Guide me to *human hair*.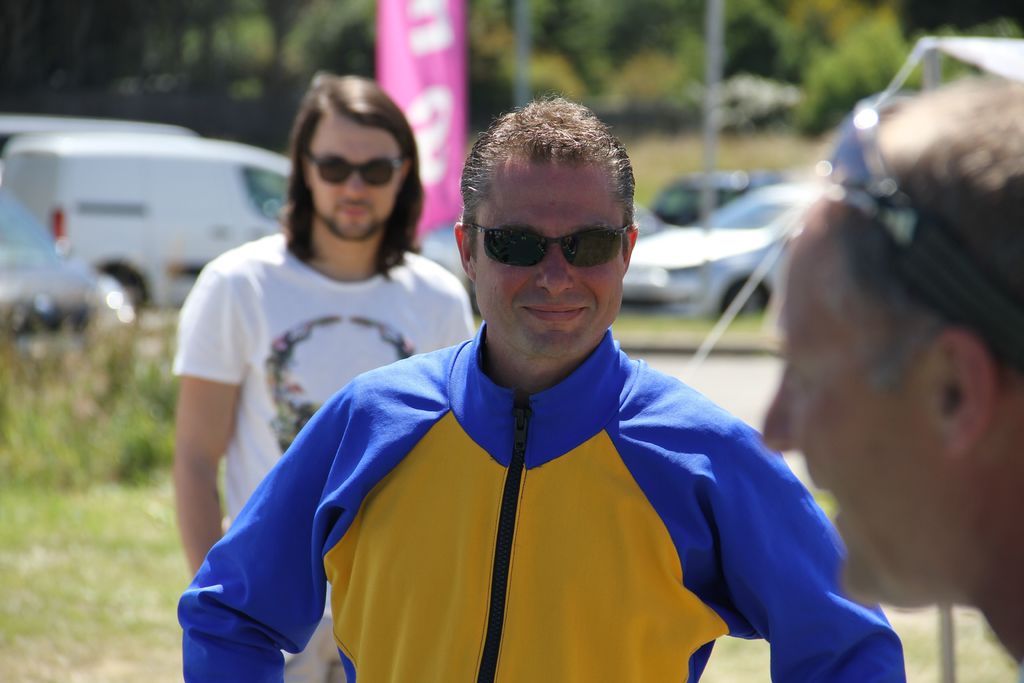
Guidance: bbox=[278, 83, 413, 253].
